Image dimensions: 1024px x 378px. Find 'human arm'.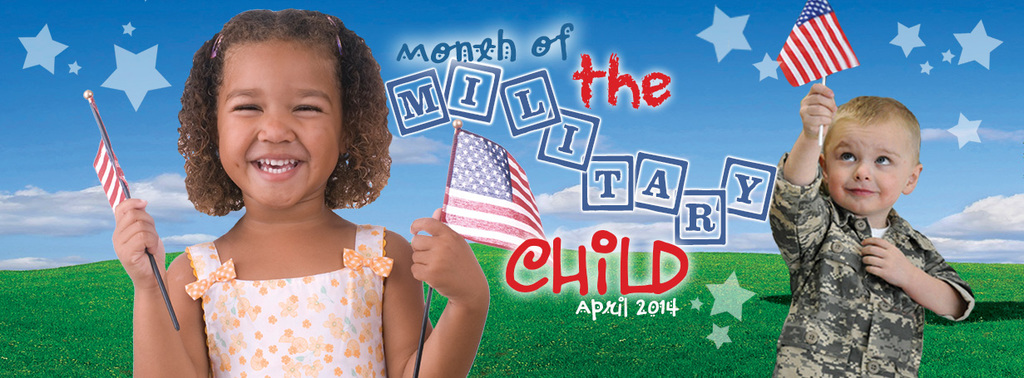
BBox(101, 194, 204, 377).
